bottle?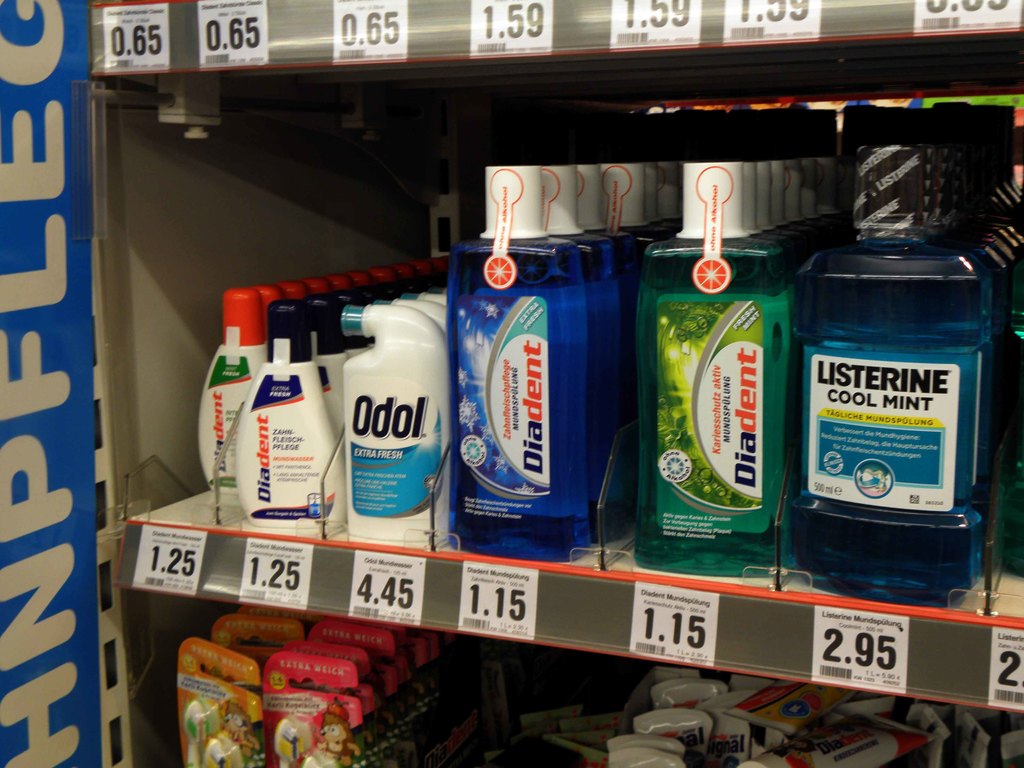
detection(628, 158, 790, 582)
